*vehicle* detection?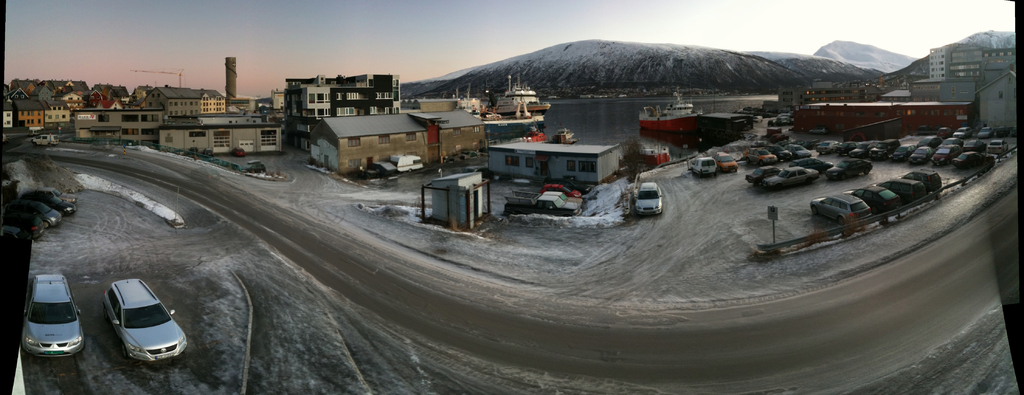
<region>93, 276, 178, 359</region>
